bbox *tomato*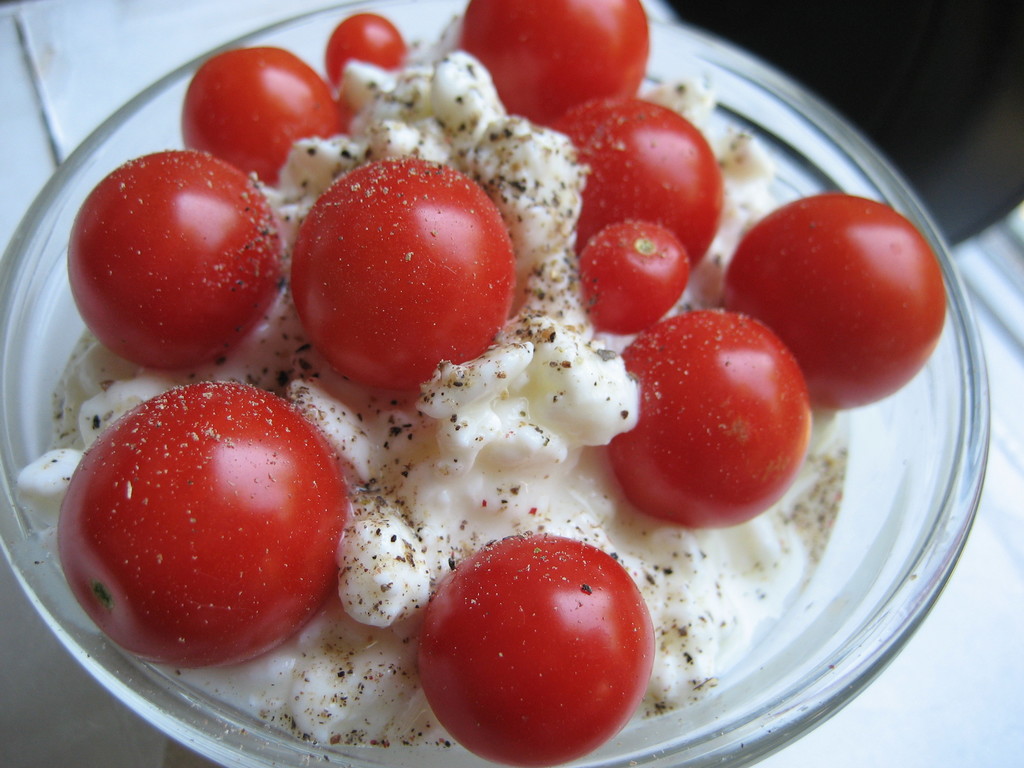
[left=722, top=189, right=950, bottom=410]
